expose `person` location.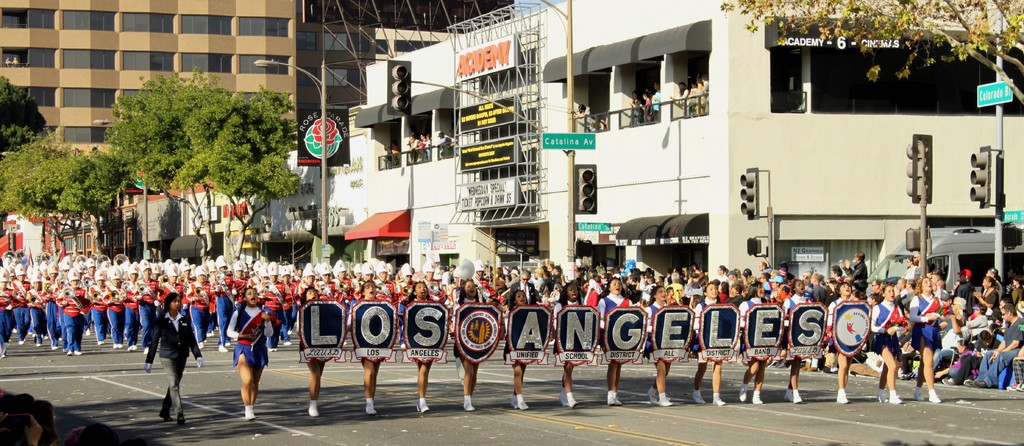
Exposed at [360, 282, 390, 415].
